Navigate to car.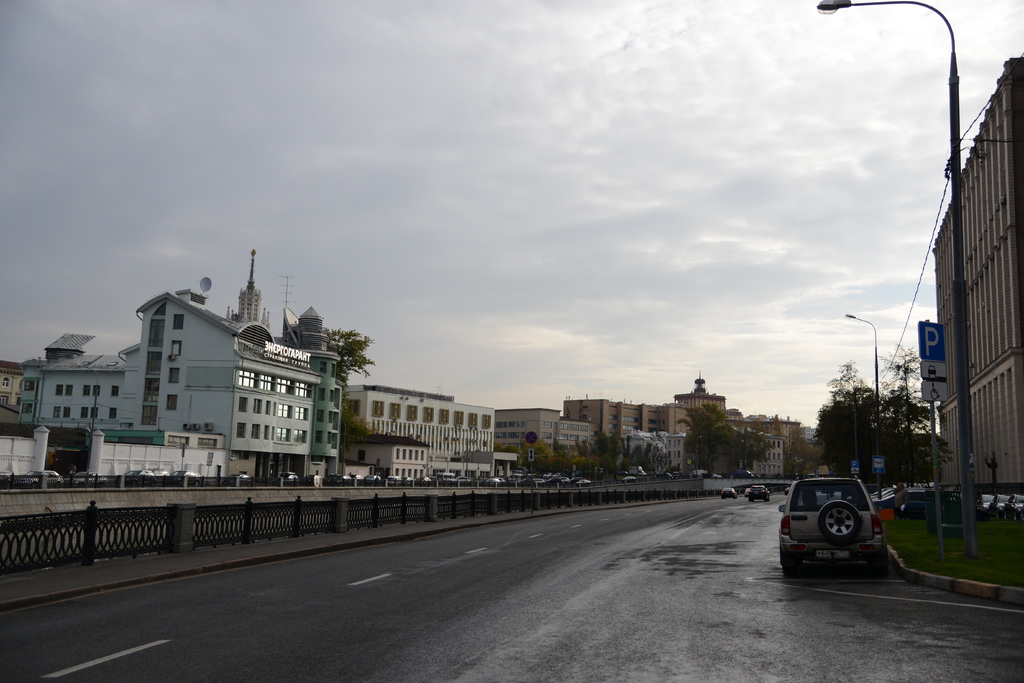
Navigation target: select_region(874, 485, 960, 507).
